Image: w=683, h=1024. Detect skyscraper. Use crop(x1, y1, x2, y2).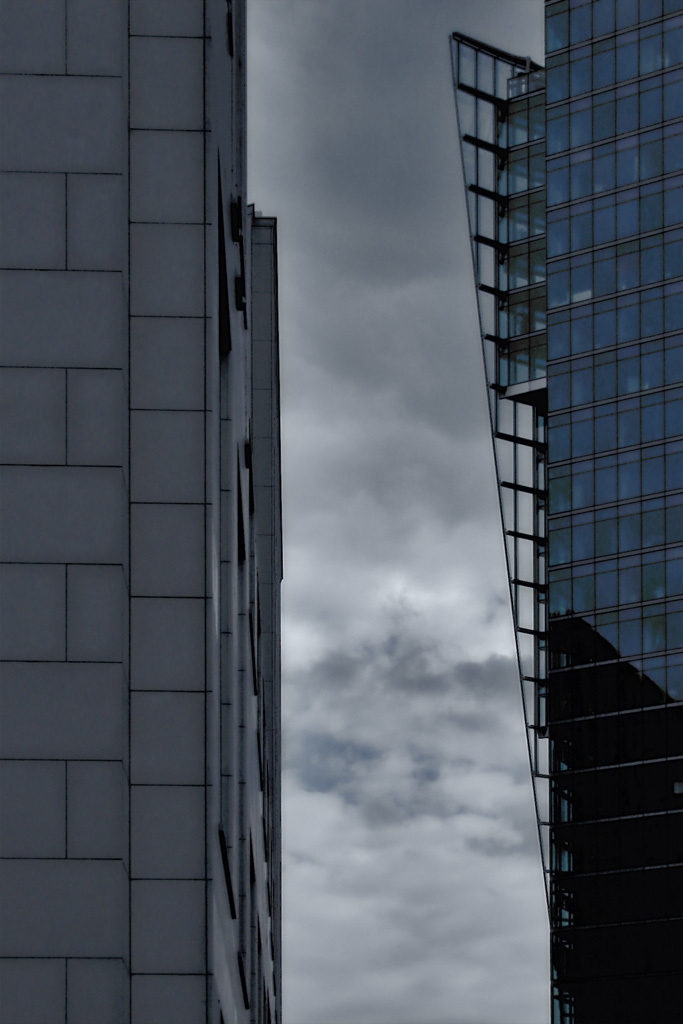
crop(9, 0, 336, 981).
